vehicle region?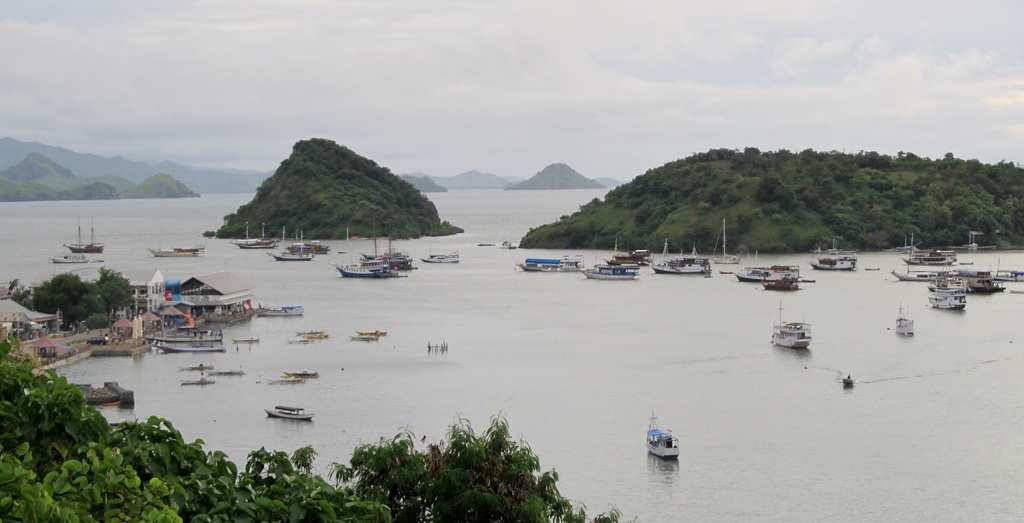
left=339, top=263, right=396, bottom=280
